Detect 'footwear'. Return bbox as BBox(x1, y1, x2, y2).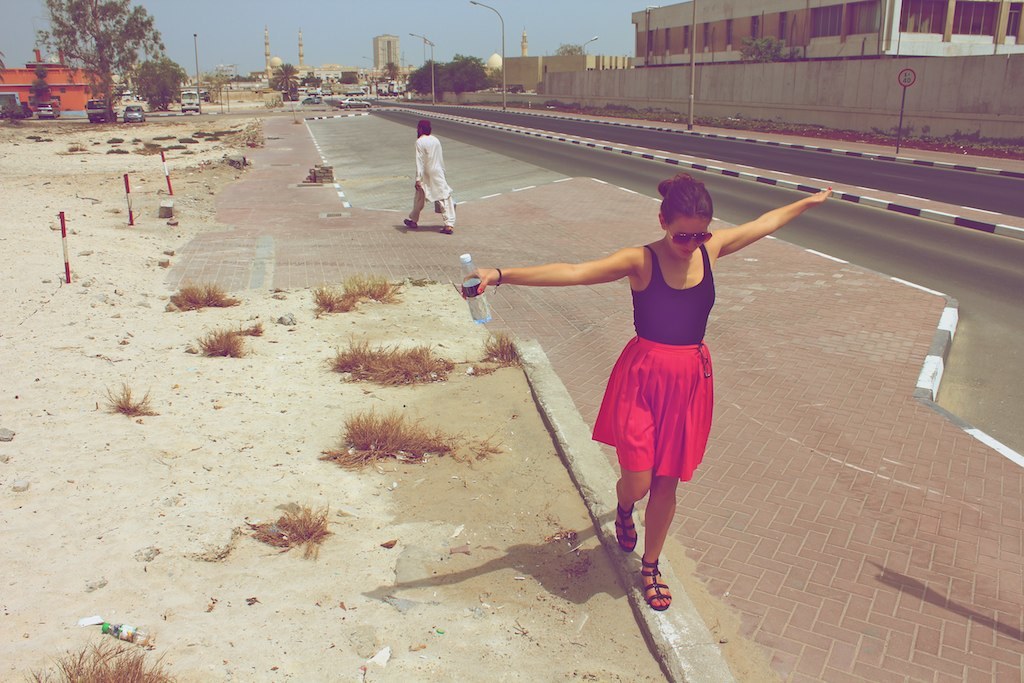
BBox(612, 506, 634, 552).
